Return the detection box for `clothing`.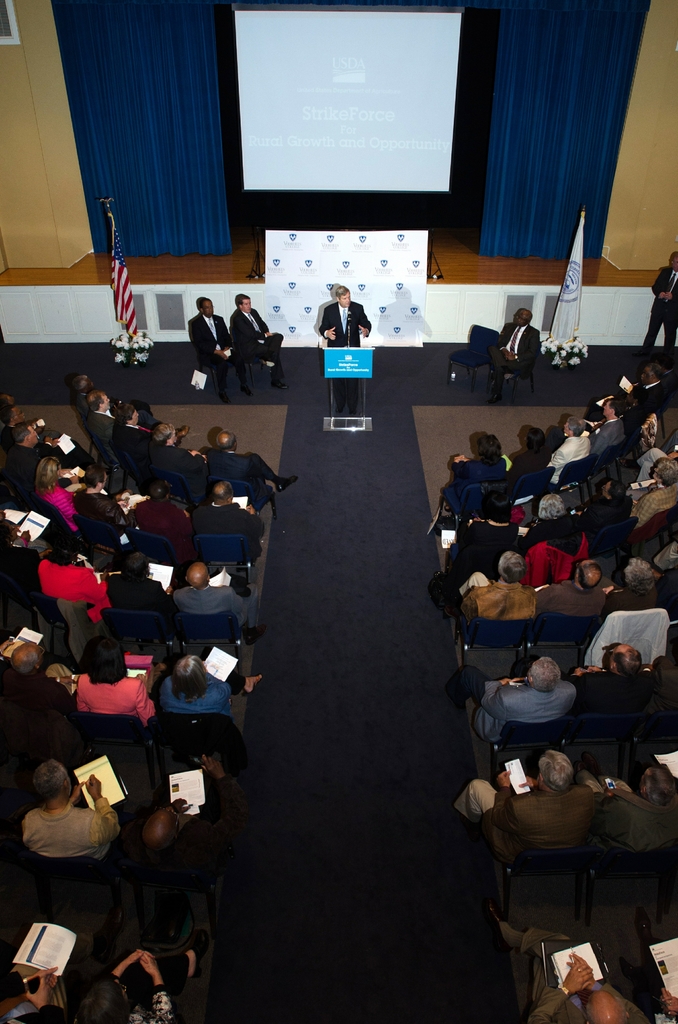
36 424 61 442.
